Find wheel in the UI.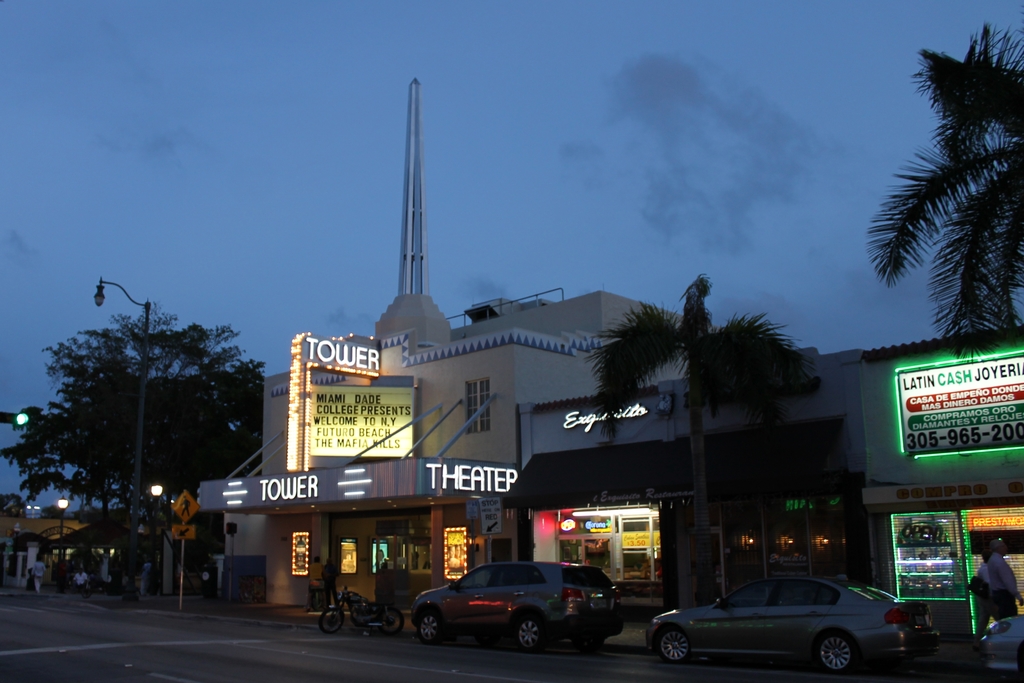
UI element at (left=321, top=609, right=342, bottom=634).
